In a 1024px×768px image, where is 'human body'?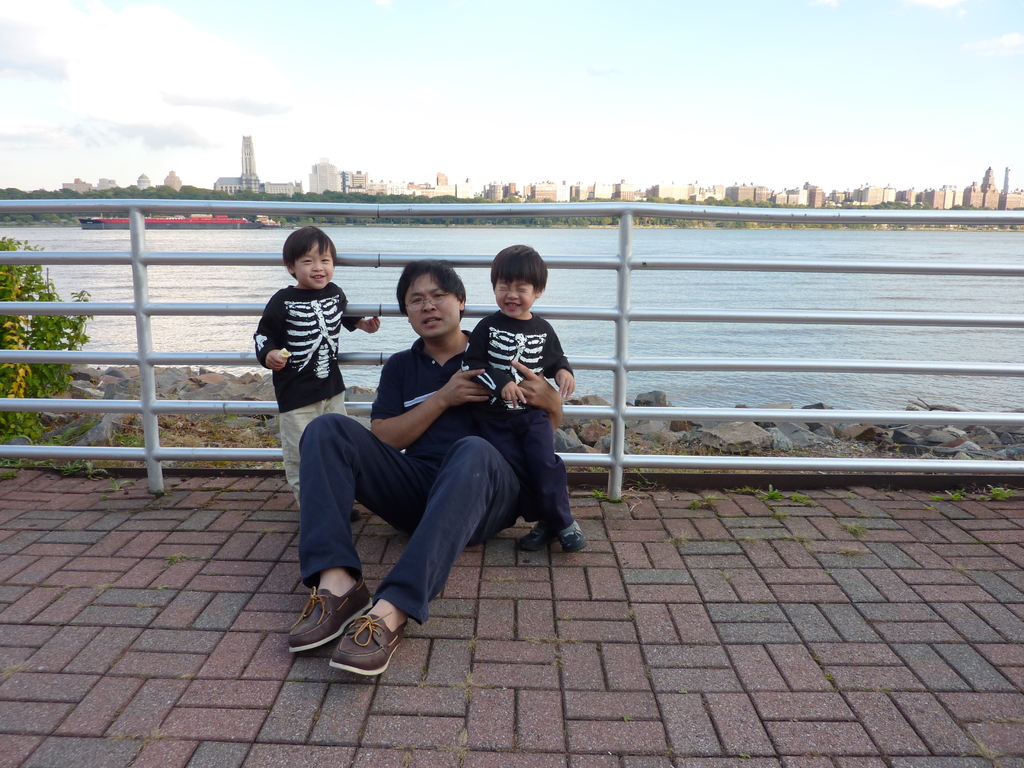
[left=464, top=244, right=575, bottom=556].
